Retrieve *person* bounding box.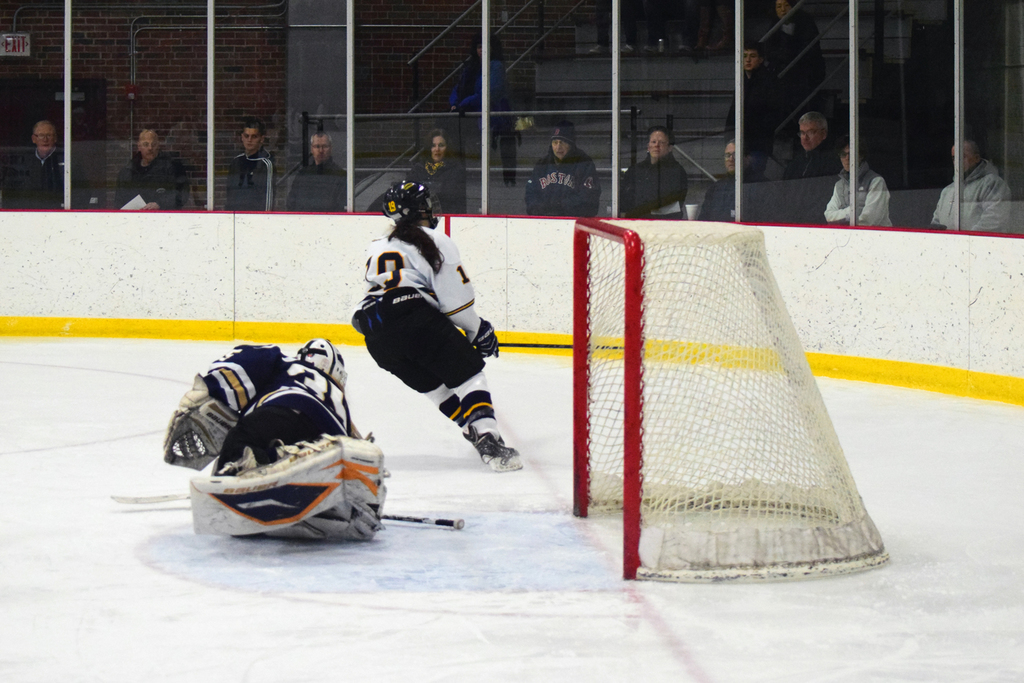
Bounding box: (154, 325, 362, 474).
